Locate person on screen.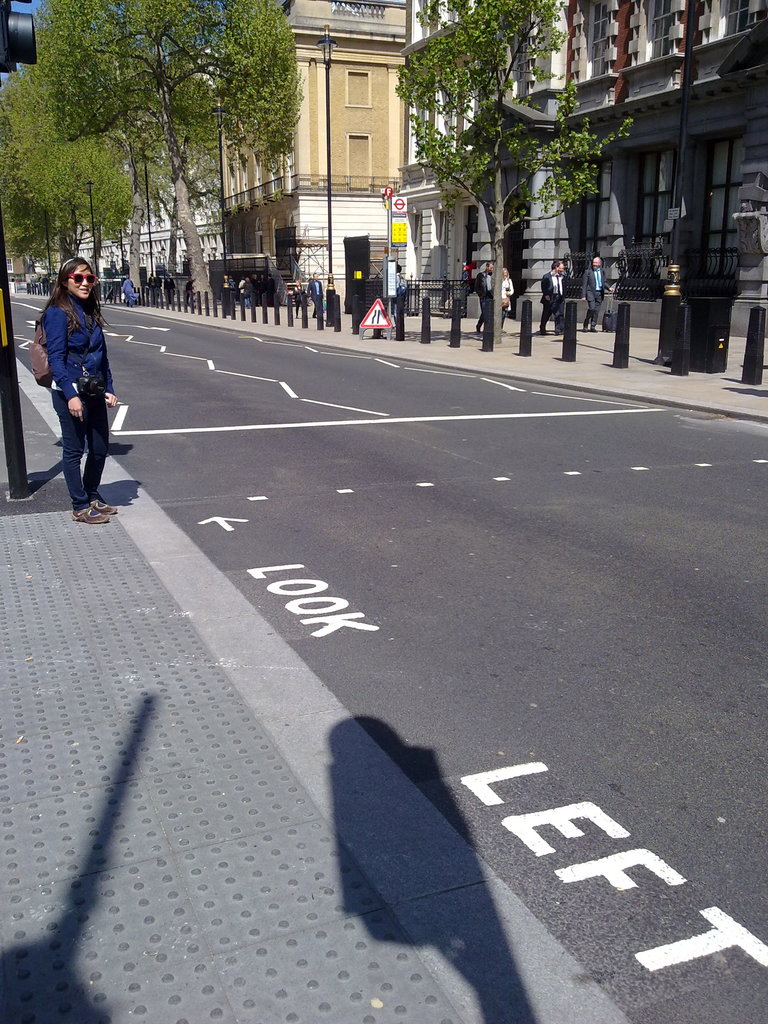
On screen at 287:277:307:321.
